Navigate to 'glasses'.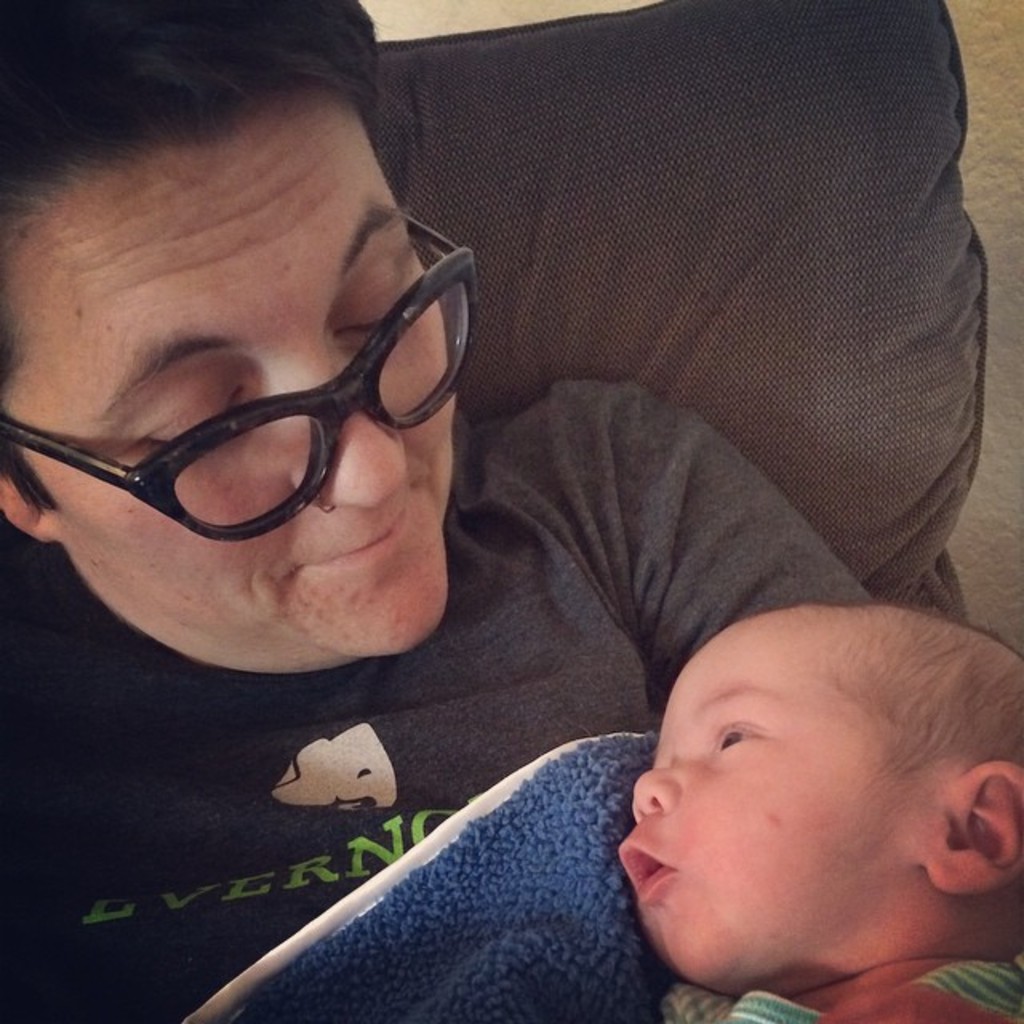
Navigation target: x1=32, y1=261, x2=470, y2=554.
